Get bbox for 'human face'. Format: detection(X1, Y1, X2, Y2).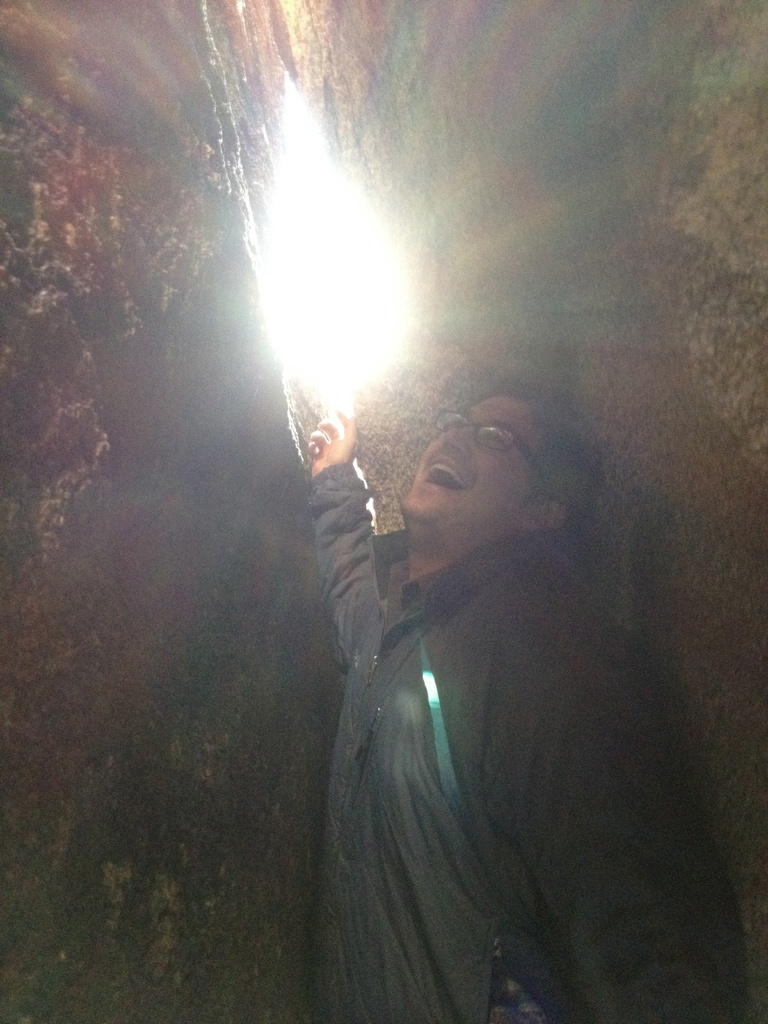
detection(399, 396, 539, 519).
